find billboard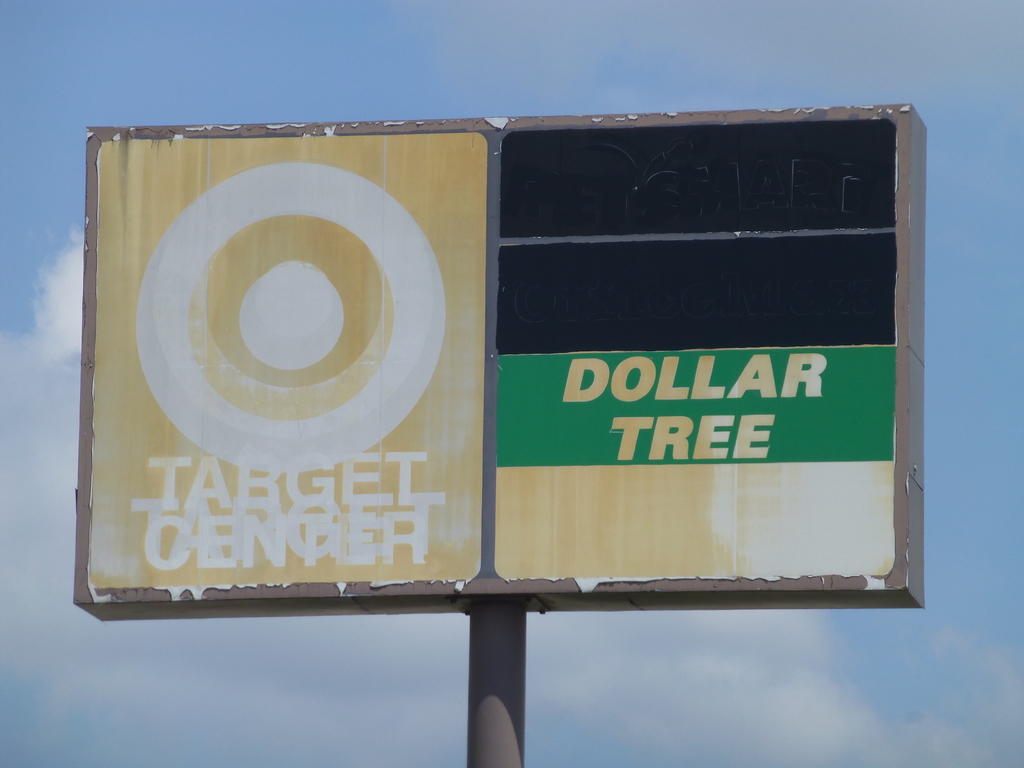
detection(25, 118, 913, 668)
